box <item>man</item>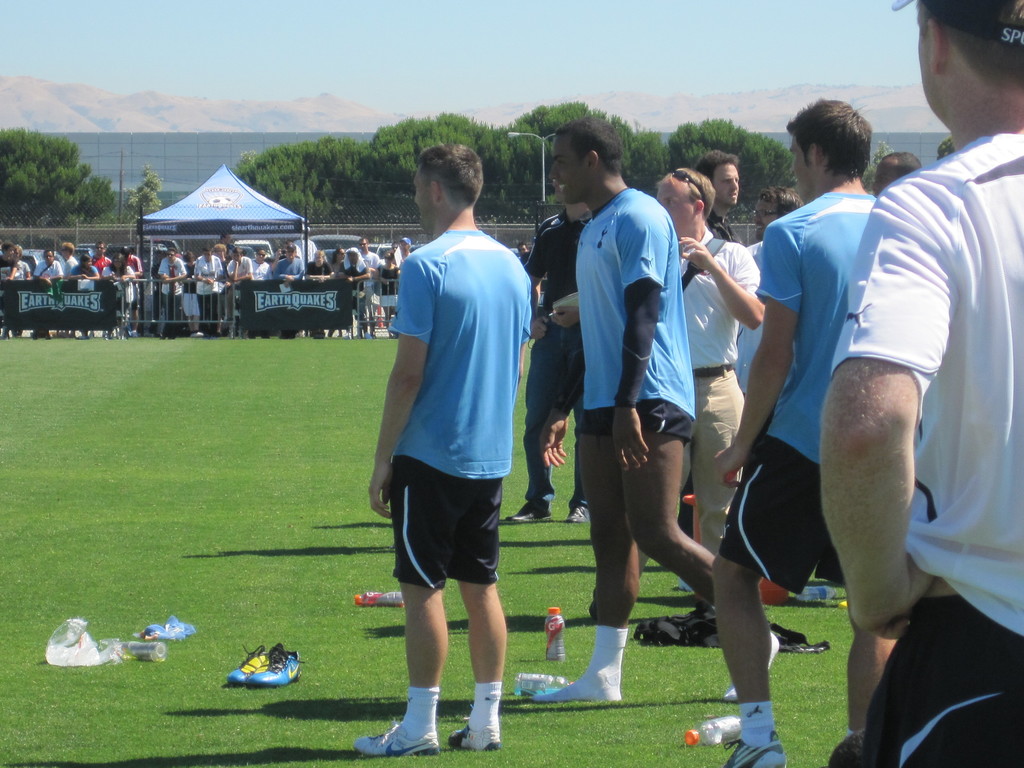
[x1=90, y1=241, x2=112, y2=273]
